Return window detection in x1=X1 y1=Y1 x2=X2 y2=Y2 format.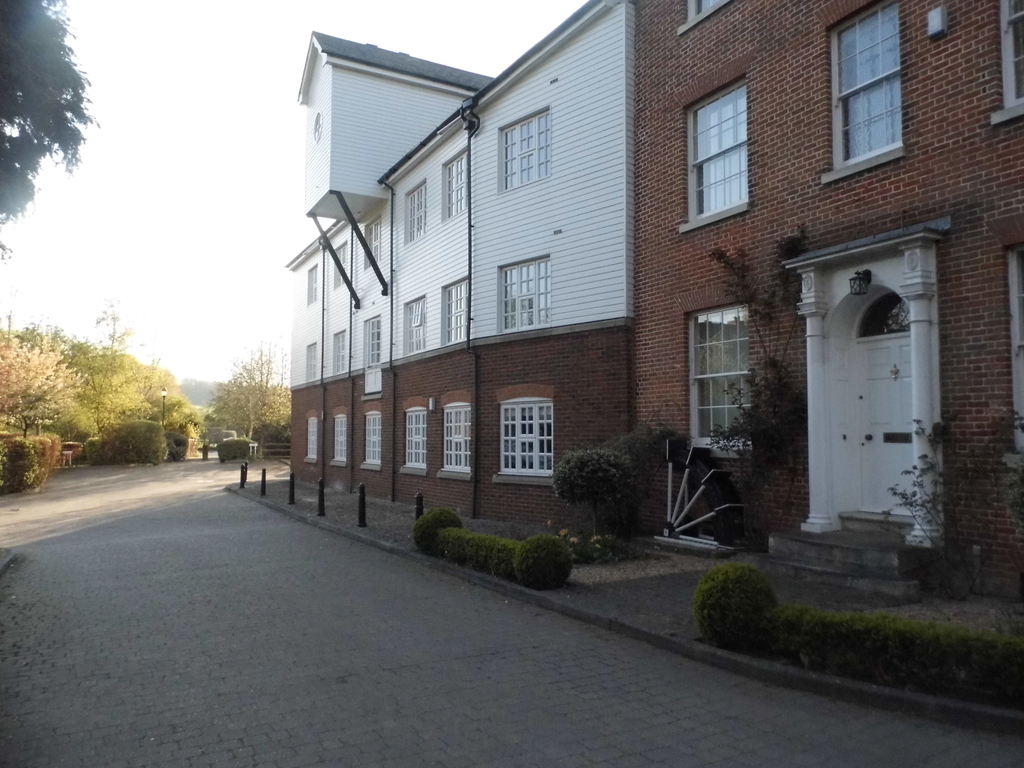
x1=358 y1=311 x2=388 y2=371.
